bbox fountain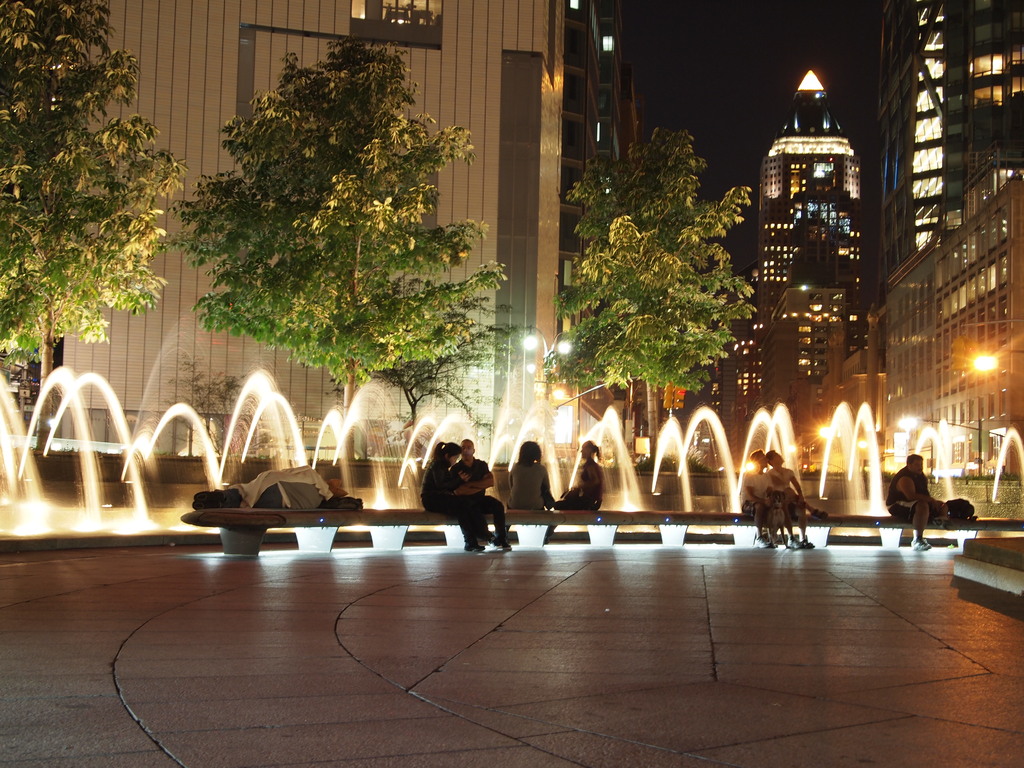
[0,361,1023,550]
